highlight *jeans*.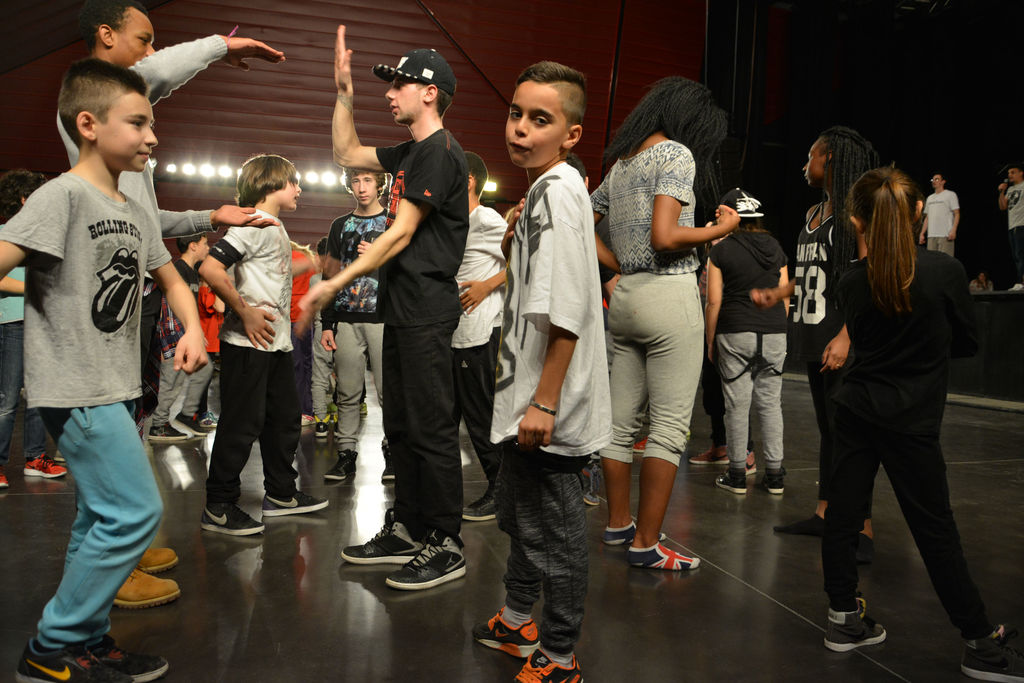
Highlighted region: 306, 311, 360, 420.
